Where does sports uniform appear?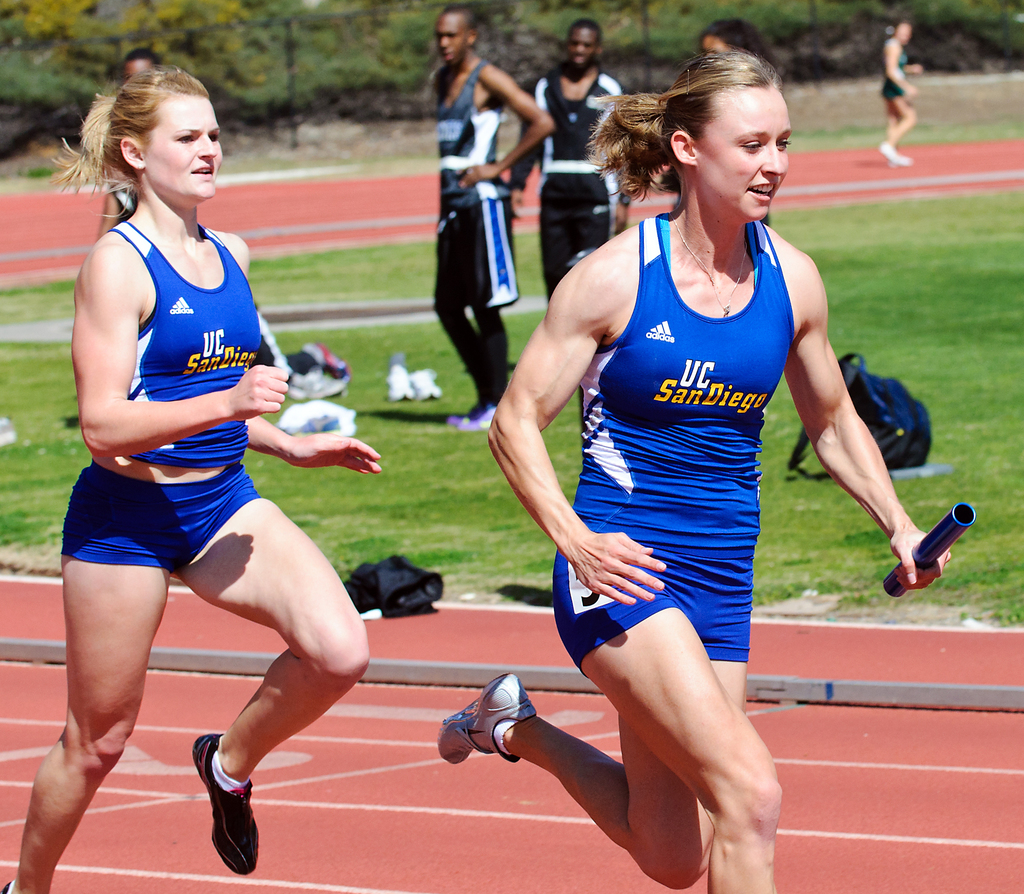
Appears at l=502, t=64, r=633, b=300.
